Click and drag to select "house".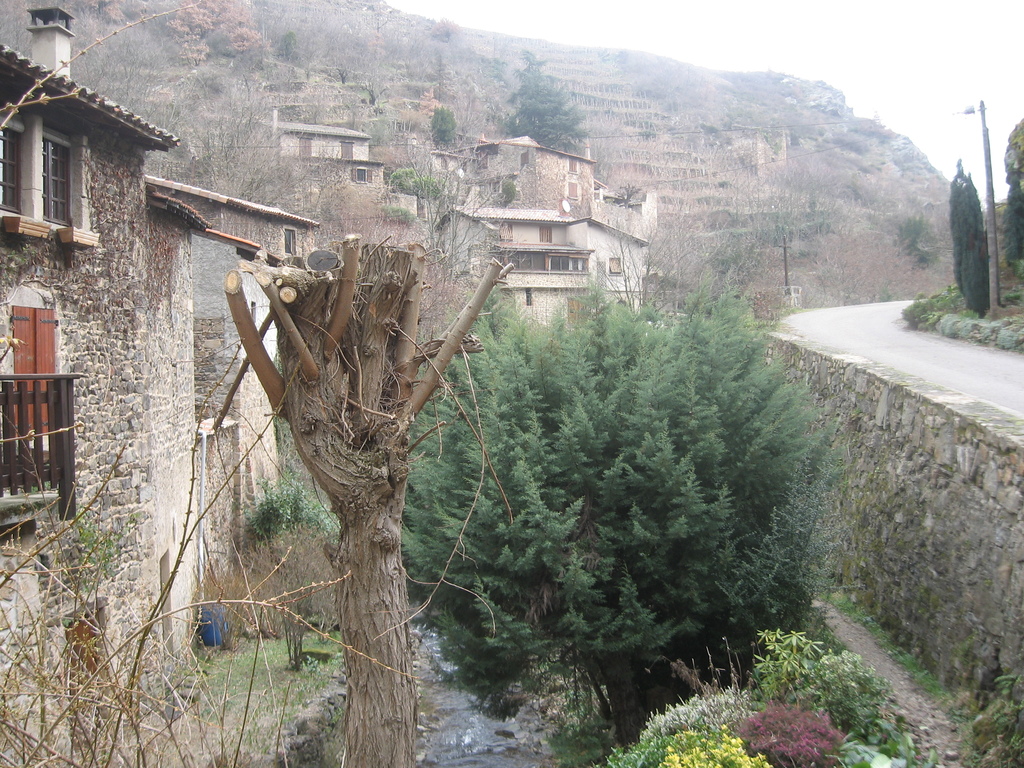
Selection: crop(0, 4, 206, 767).
